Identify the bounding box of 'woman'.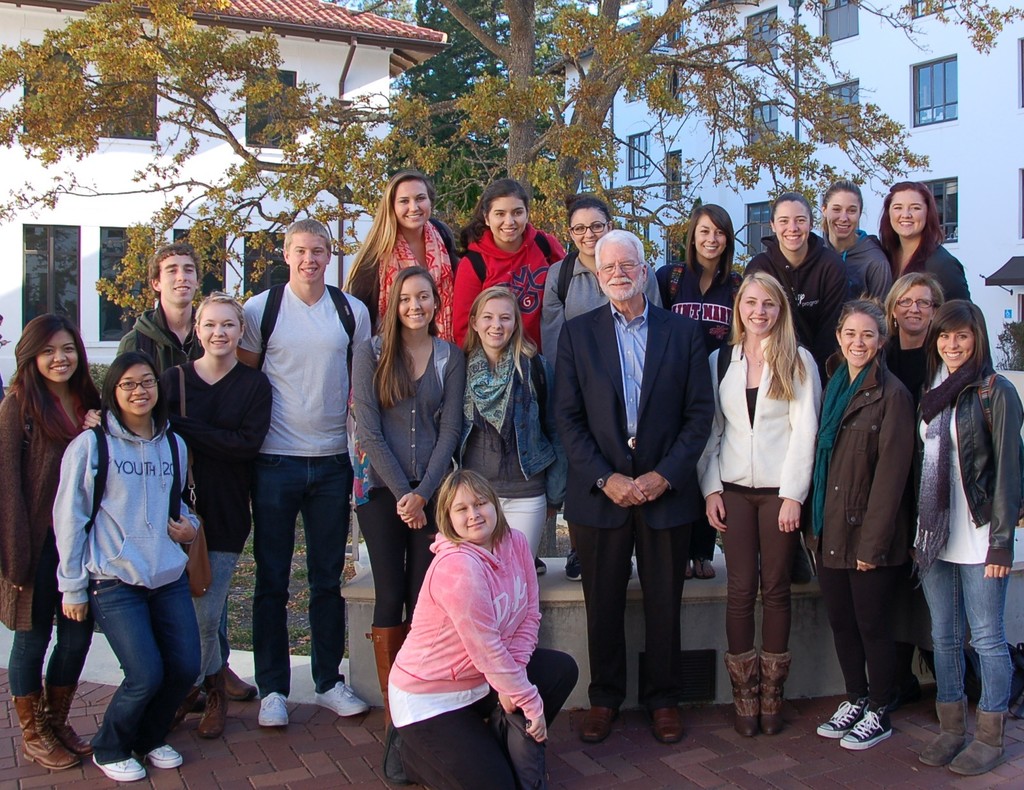
{"left": 47, "top": 352, "right": 205, "bottom": 780}.
